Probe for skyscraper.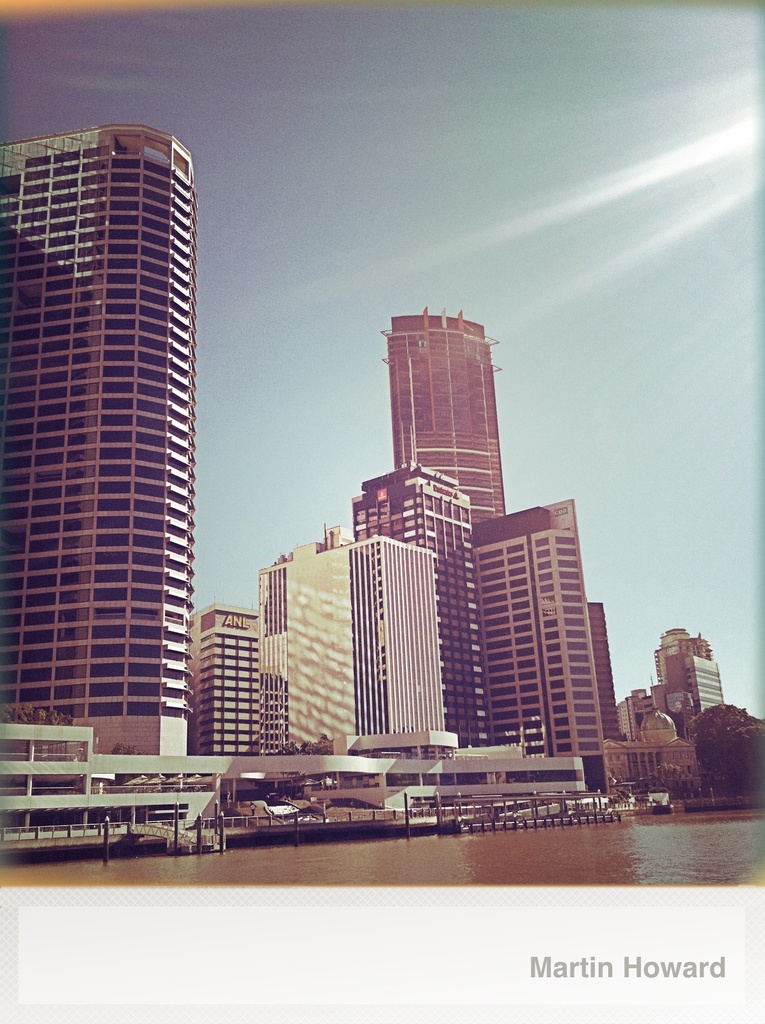
Probe result: bbox(183, 600, 271, 774).
